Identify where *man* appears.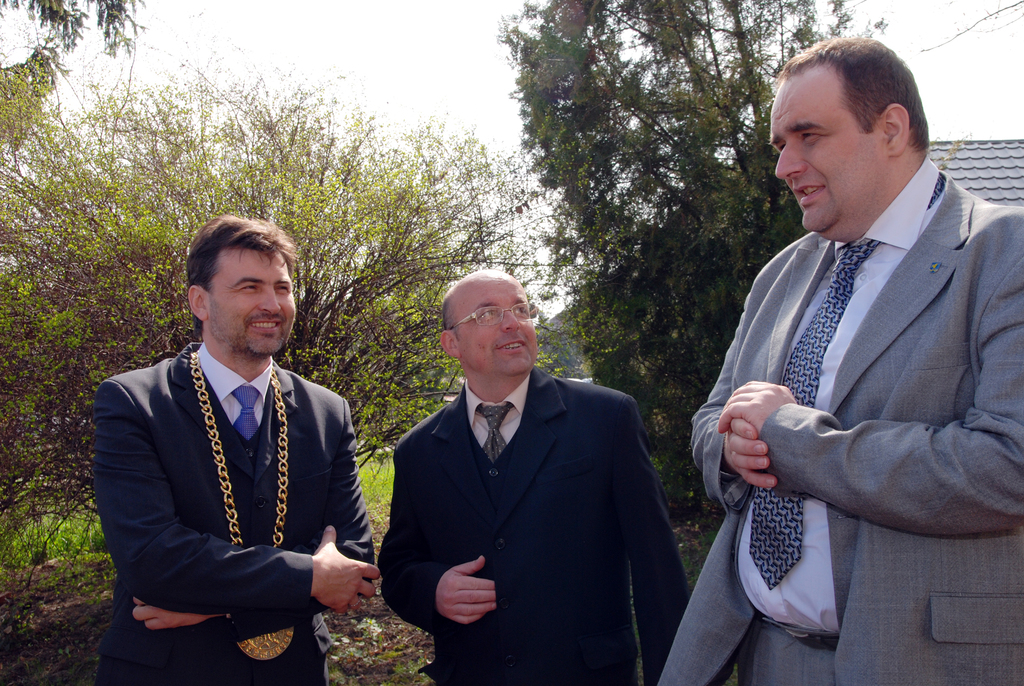
Appears at [84, 211, 382, 685].
